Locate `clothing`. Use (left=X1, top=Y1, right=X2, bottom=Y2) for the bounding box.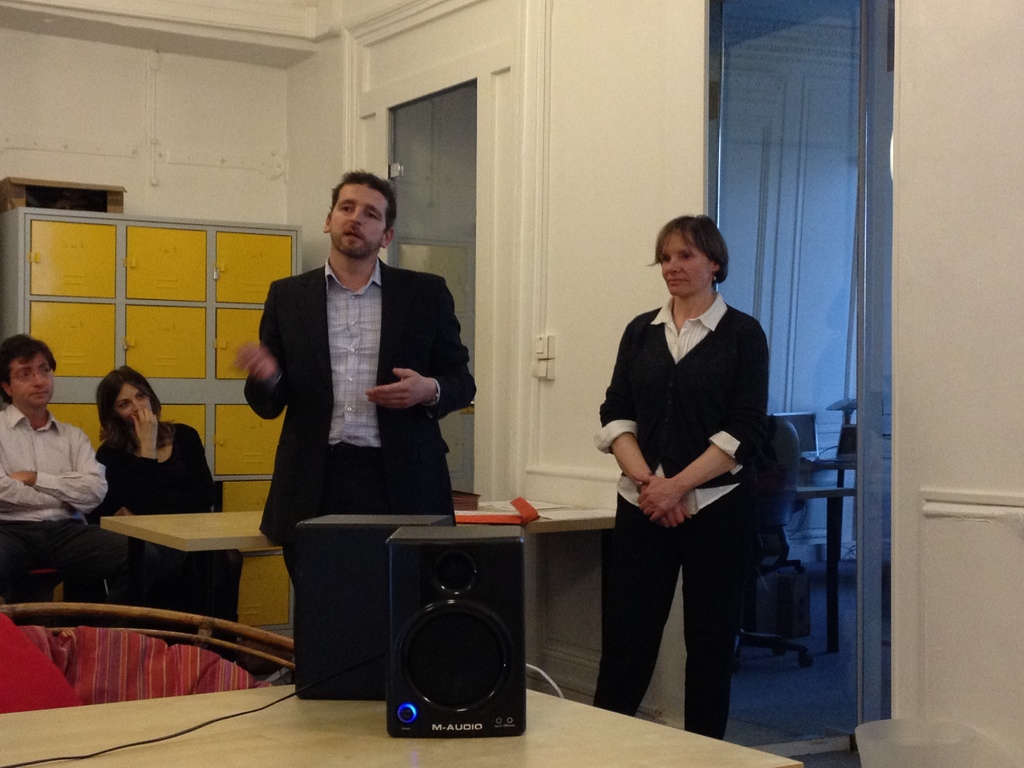
(left=598, top=297, right=770, bottom=740).
